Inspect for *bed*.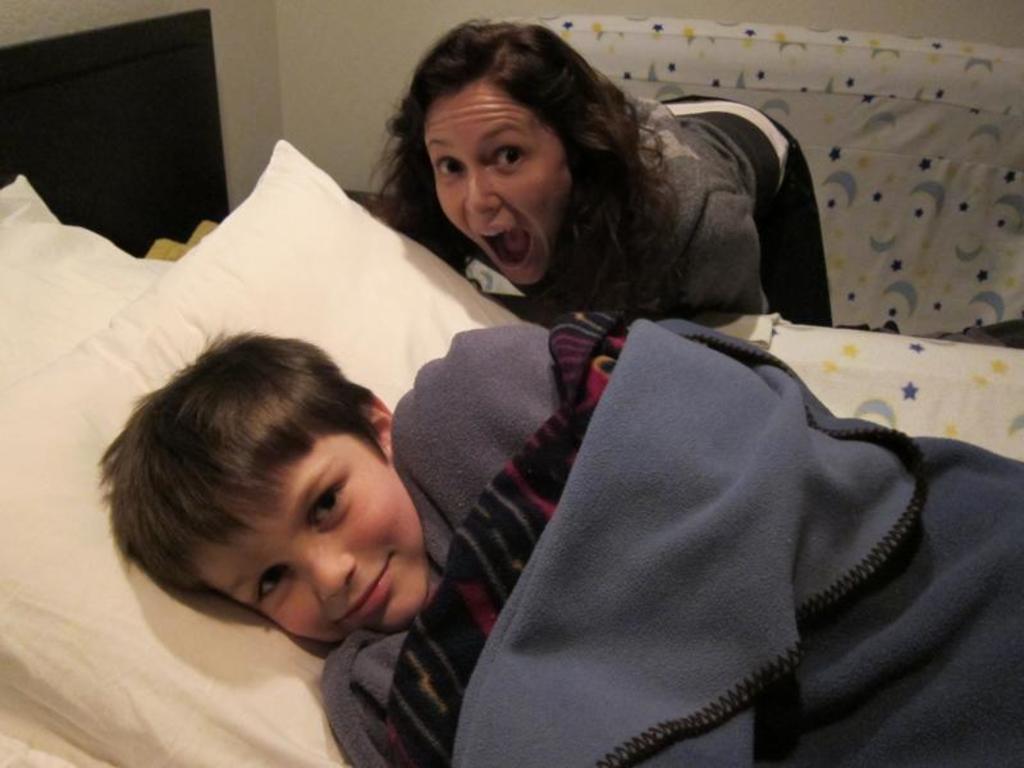
Inspection: bbox=(0, 9, 1023, 767).
